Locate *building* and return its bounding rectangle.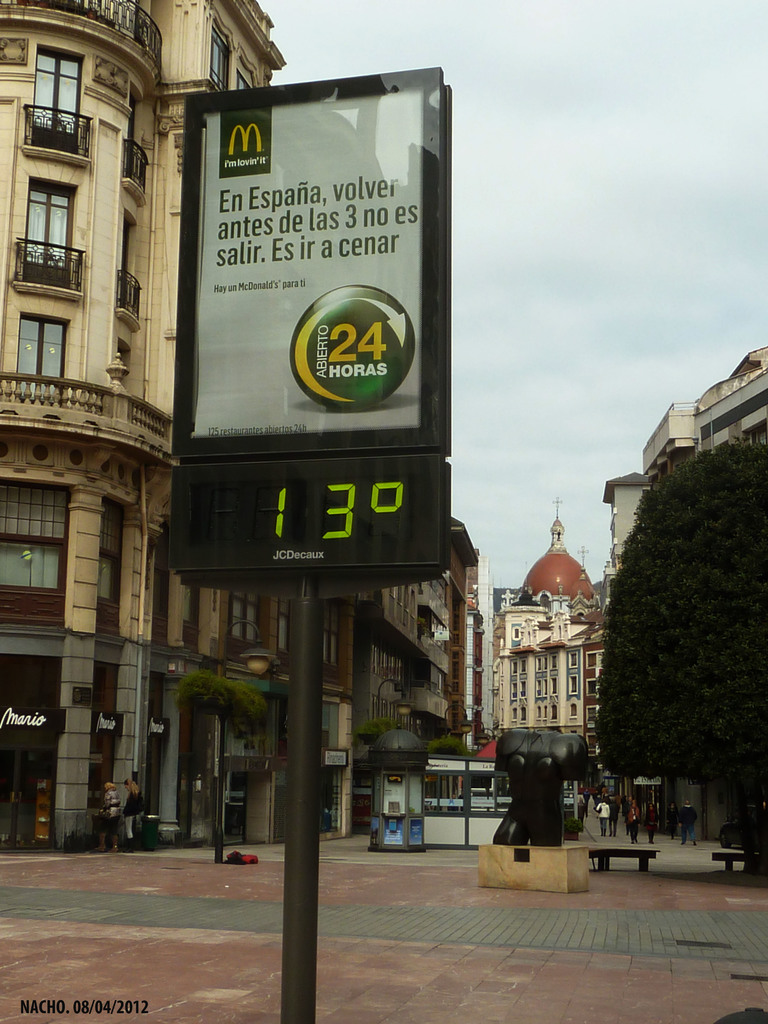
[500, 510, 602, 731].
